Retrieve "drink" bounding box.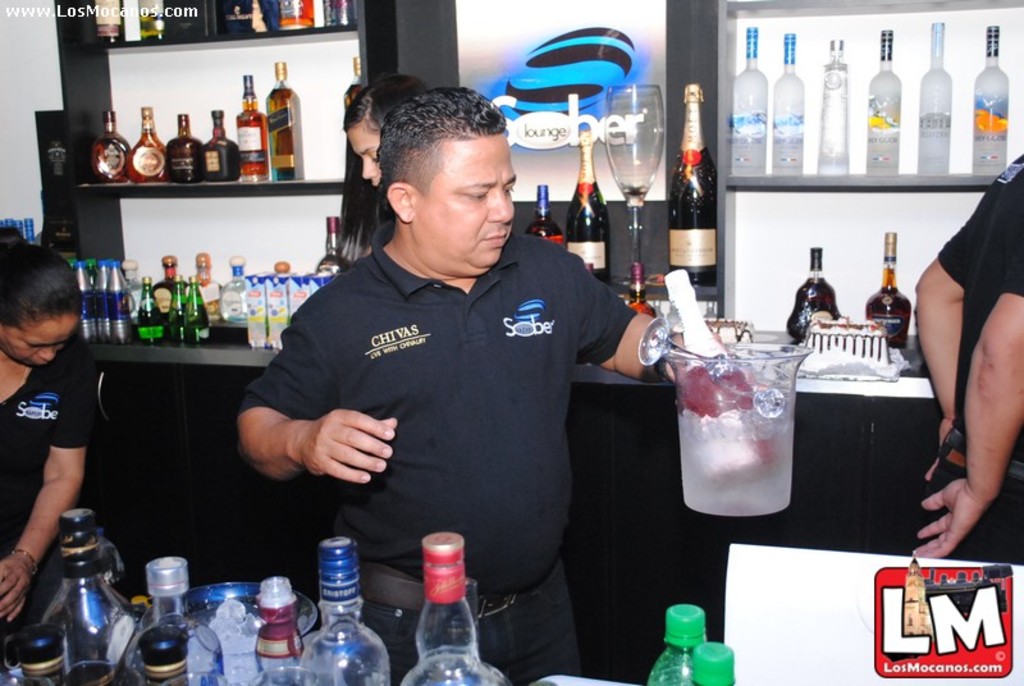
Bounding box: pyautogui.locateOnScreen(168, 119, 198, 182).
